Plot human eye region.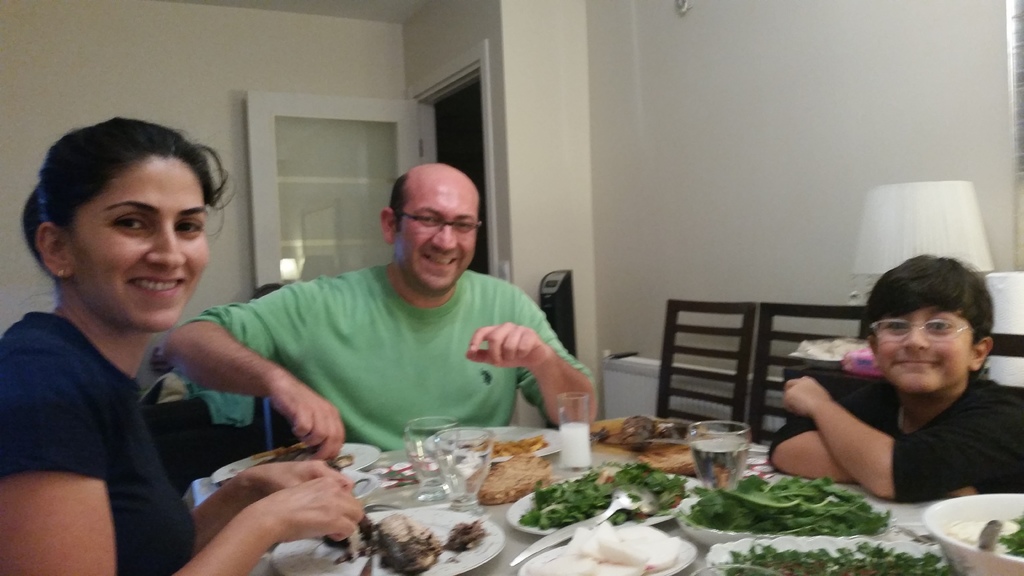
Plotted at 179,220,198,238.
